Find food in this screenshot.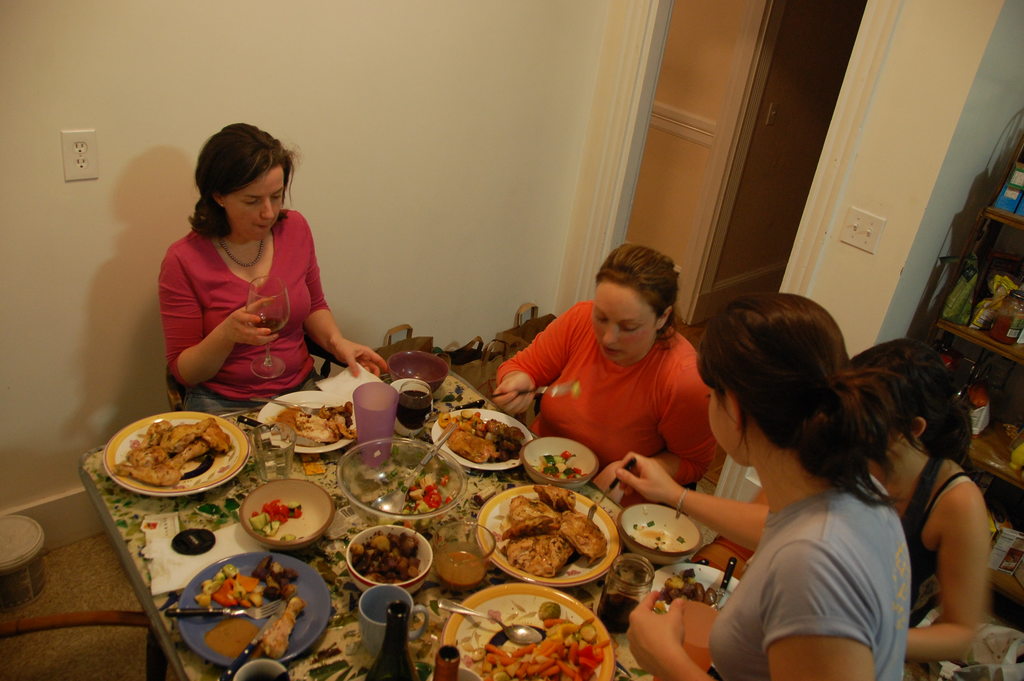
The bounding box for food is [247, 496, 303, 543].
